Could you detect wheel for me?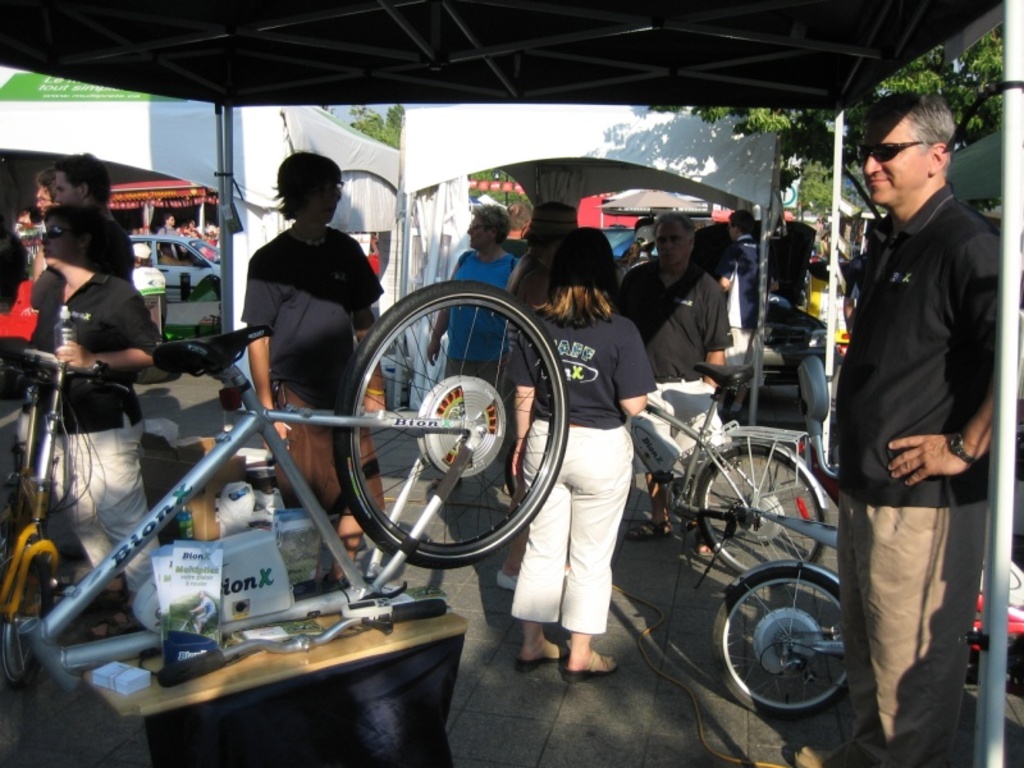
Detection result: Rect(689, 436, 827, 589).
